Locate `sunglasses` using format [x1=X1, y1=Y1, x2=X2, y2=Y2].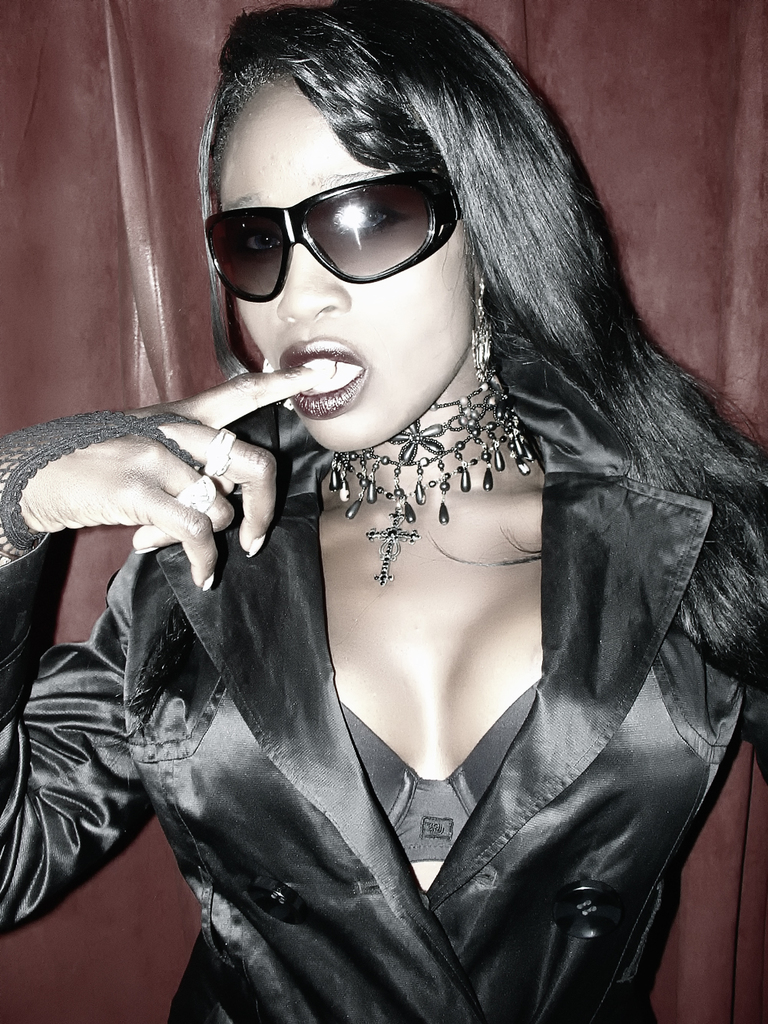
[x1=202, y1=166, x2=464, y2=304].
